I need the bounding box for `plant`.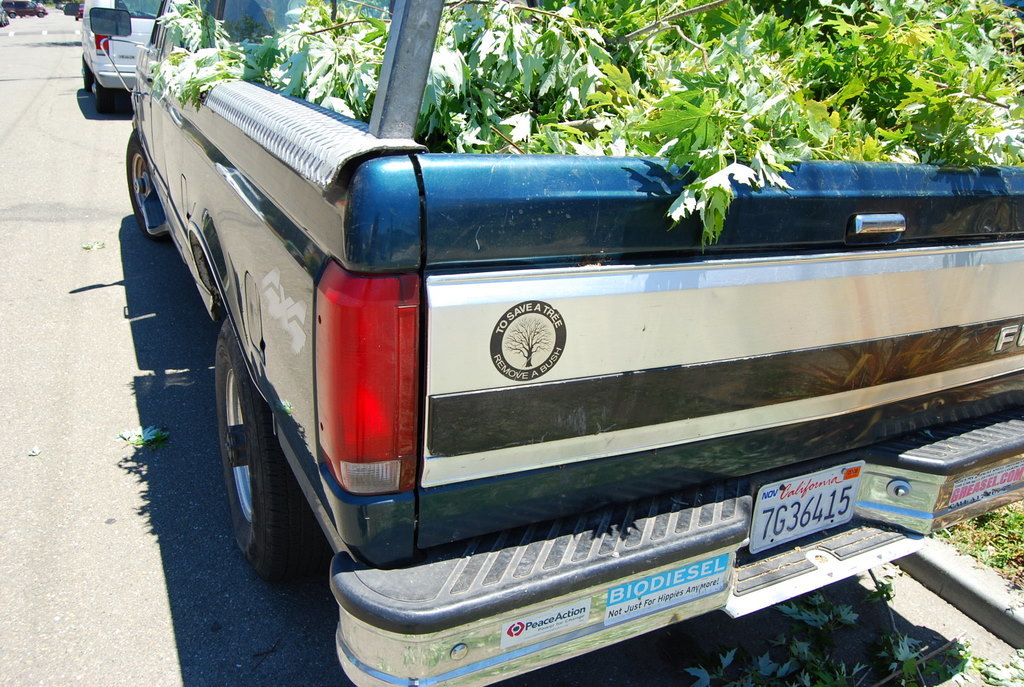
Here it is: left=936, top=511, right=1023, bottom=585.
